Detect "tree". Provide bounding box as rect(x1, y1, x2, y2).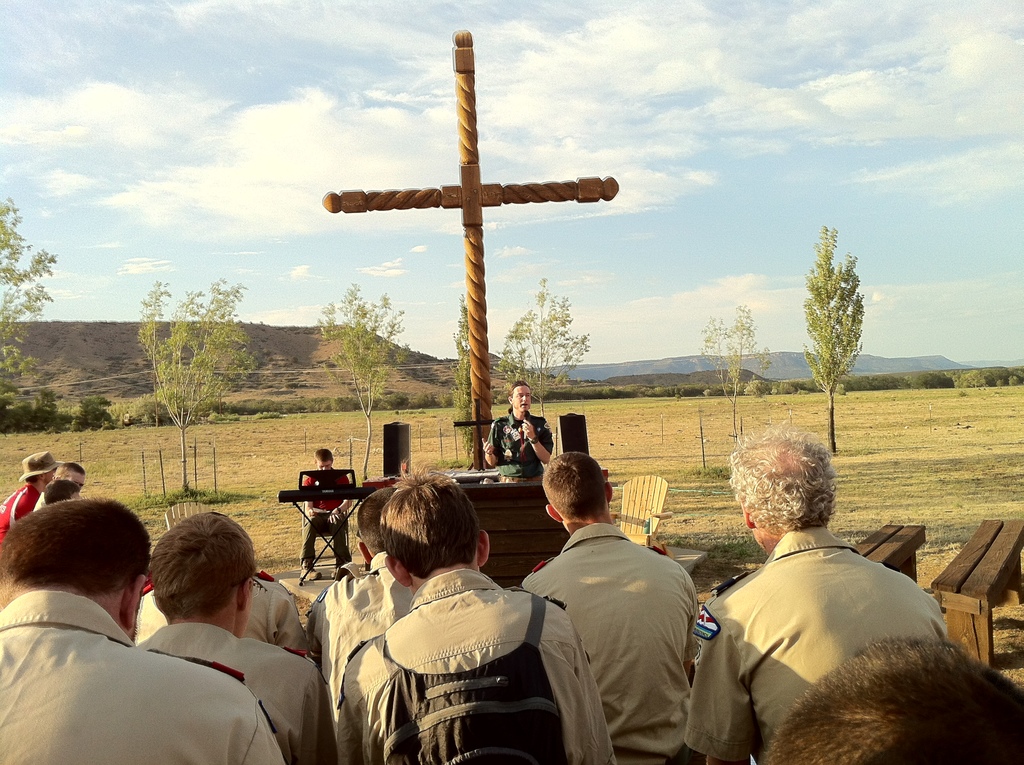
rect(26, 386, 59, 441).
